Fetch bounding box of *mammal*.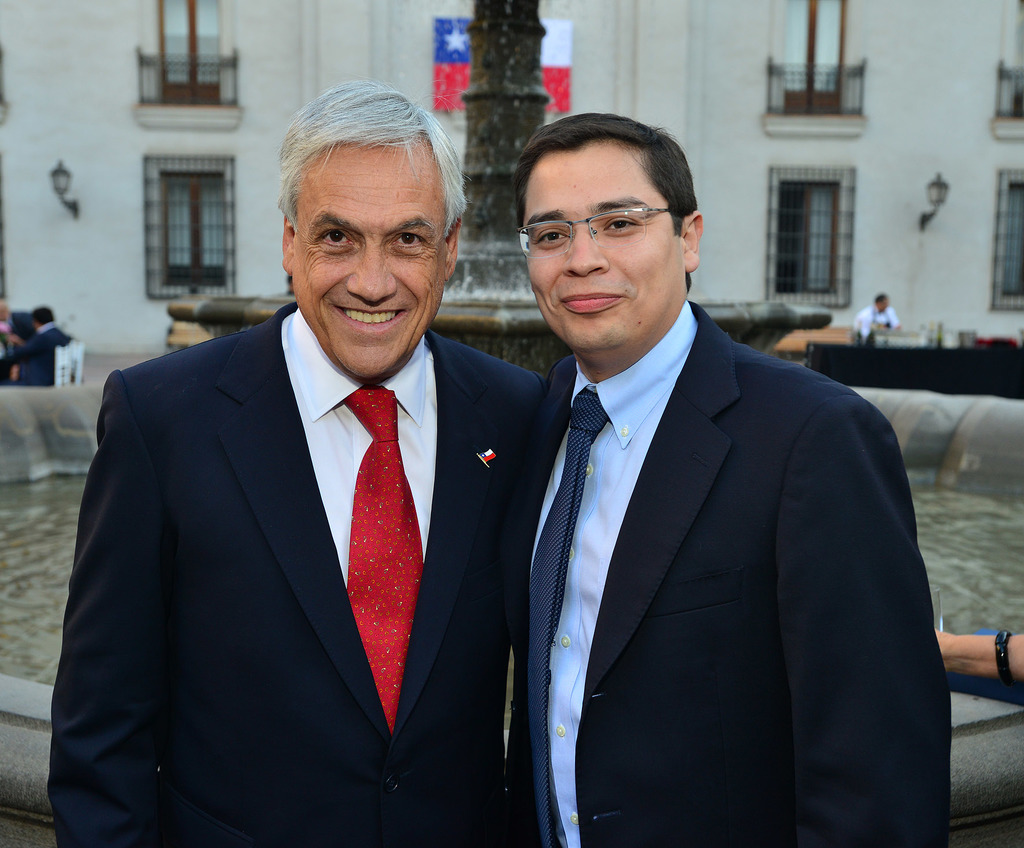
Bbox: {"x1": 48, "y1": 76, "x2": 572, "y2": 847}.
